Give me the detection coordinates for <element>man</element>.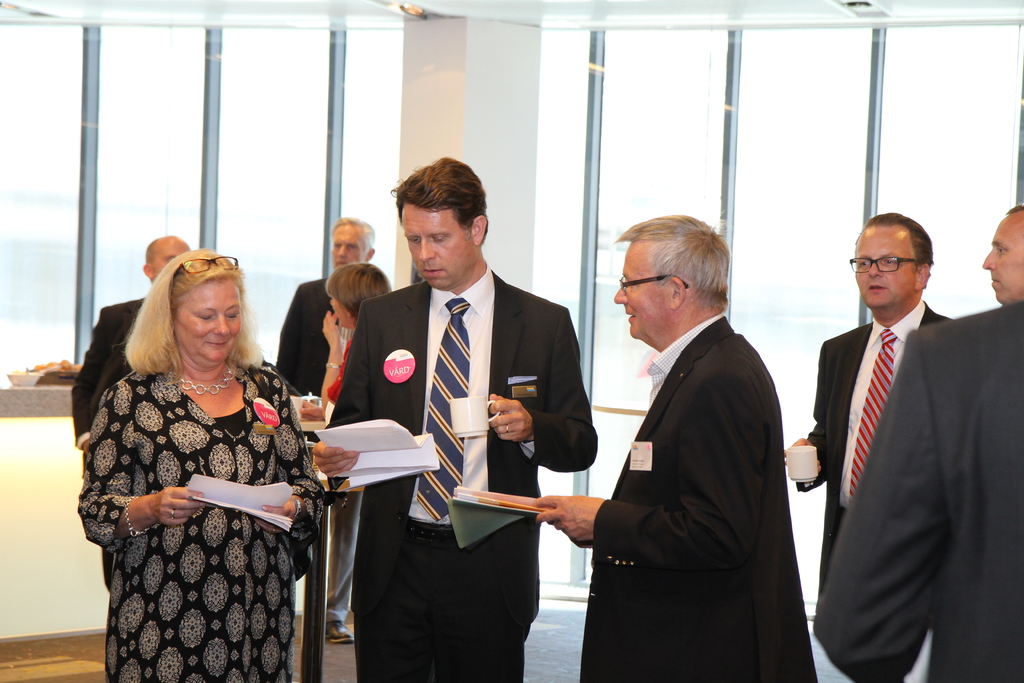
(778, 205, 961, 682).
